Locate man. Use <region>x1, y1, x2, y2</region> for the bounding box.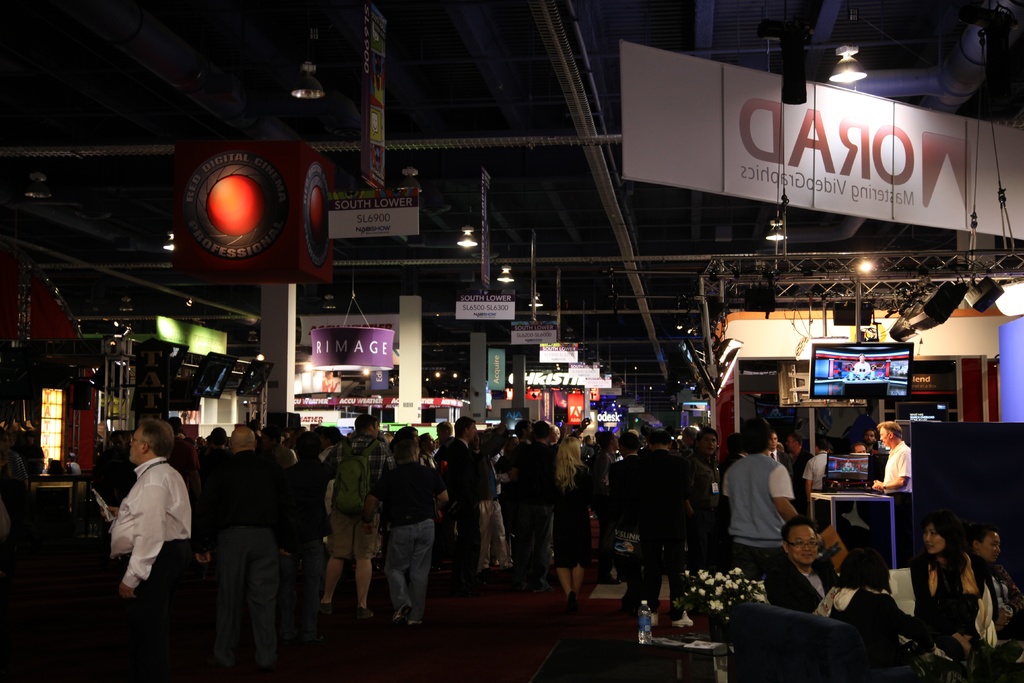
<region>442, 418, 483, 597</region>.
